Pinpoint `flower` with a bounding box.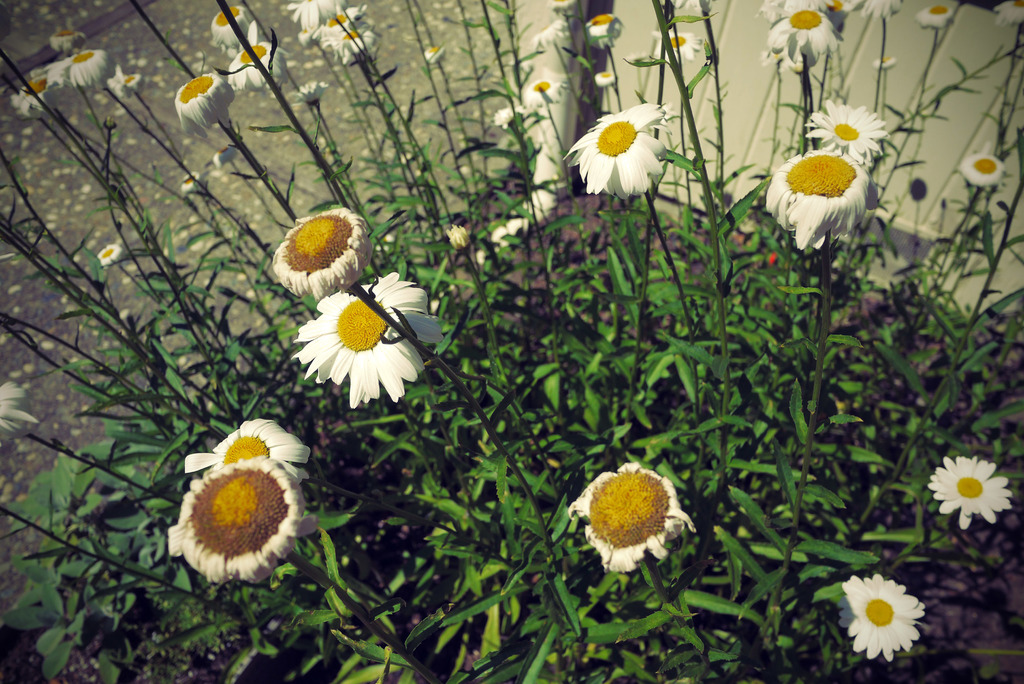
[212, 4, 250, 47].
